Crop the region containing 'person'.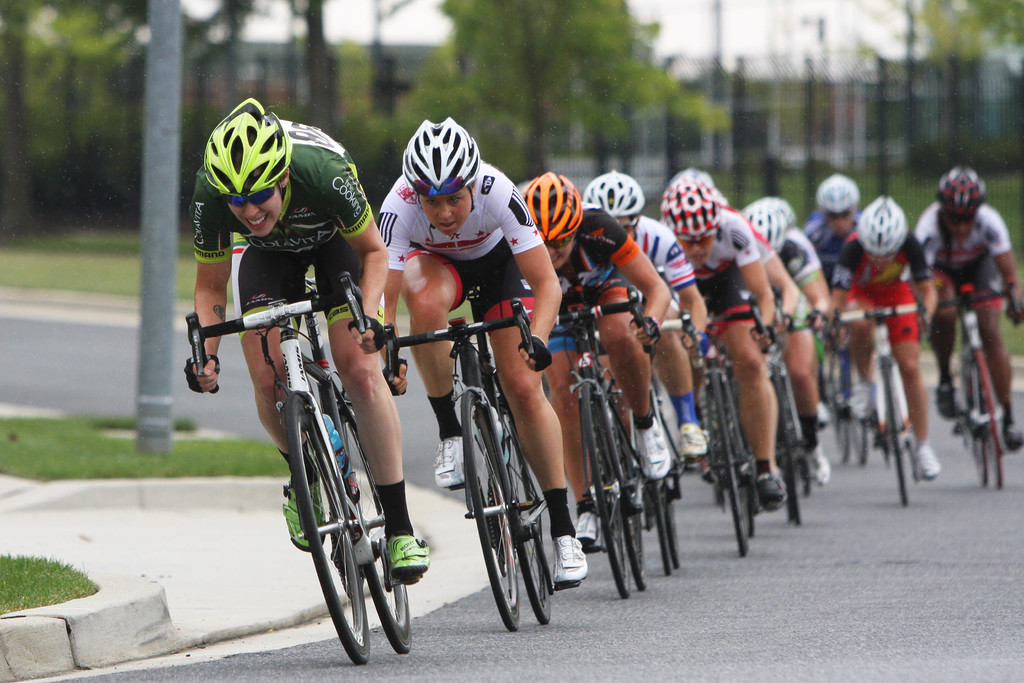
Crop region: <box>901,164,1023,453</box>.
